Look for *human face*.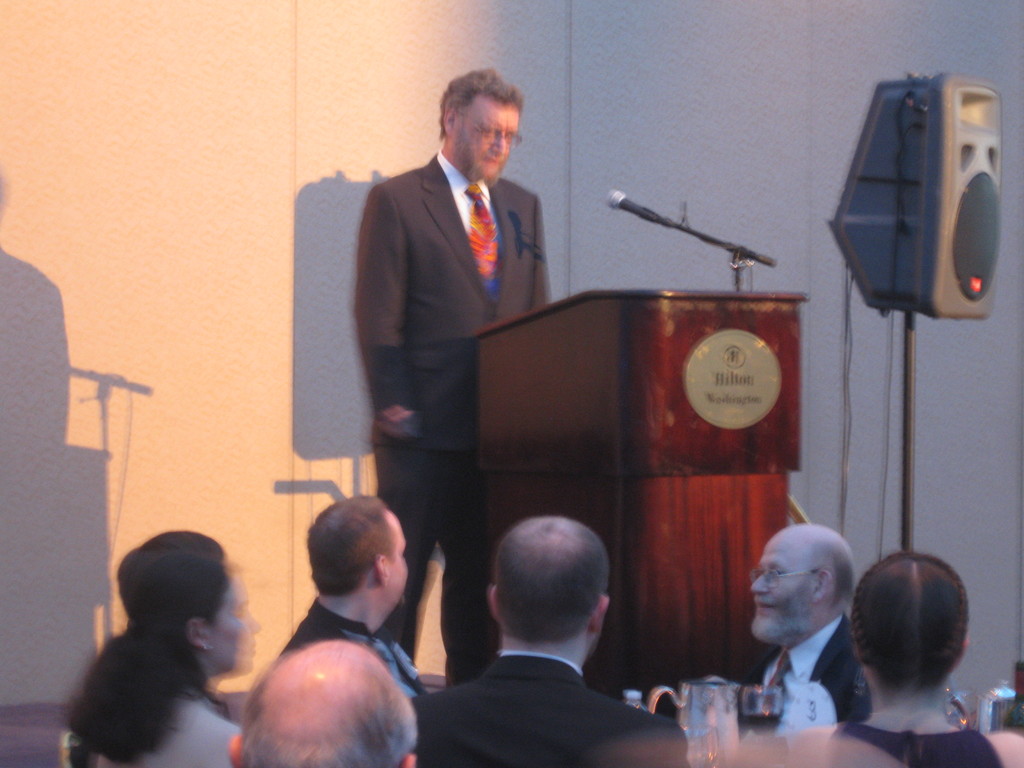
Found: crop(457, 106, 521, 179).
